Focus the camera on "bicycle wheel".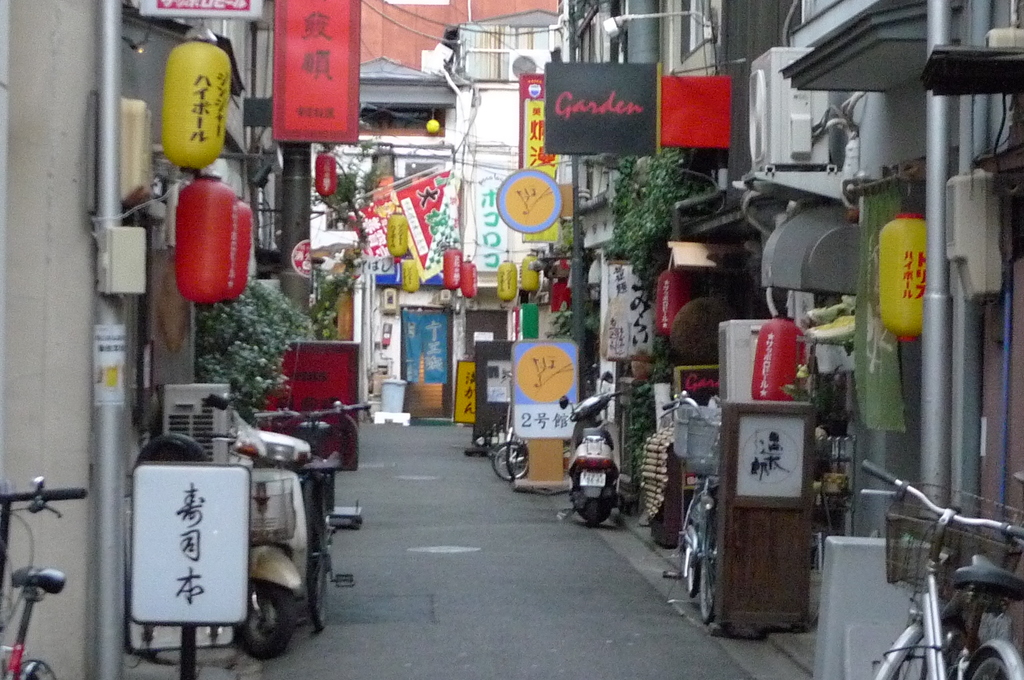
Focus region: region(954, 644, 1023, 679).
